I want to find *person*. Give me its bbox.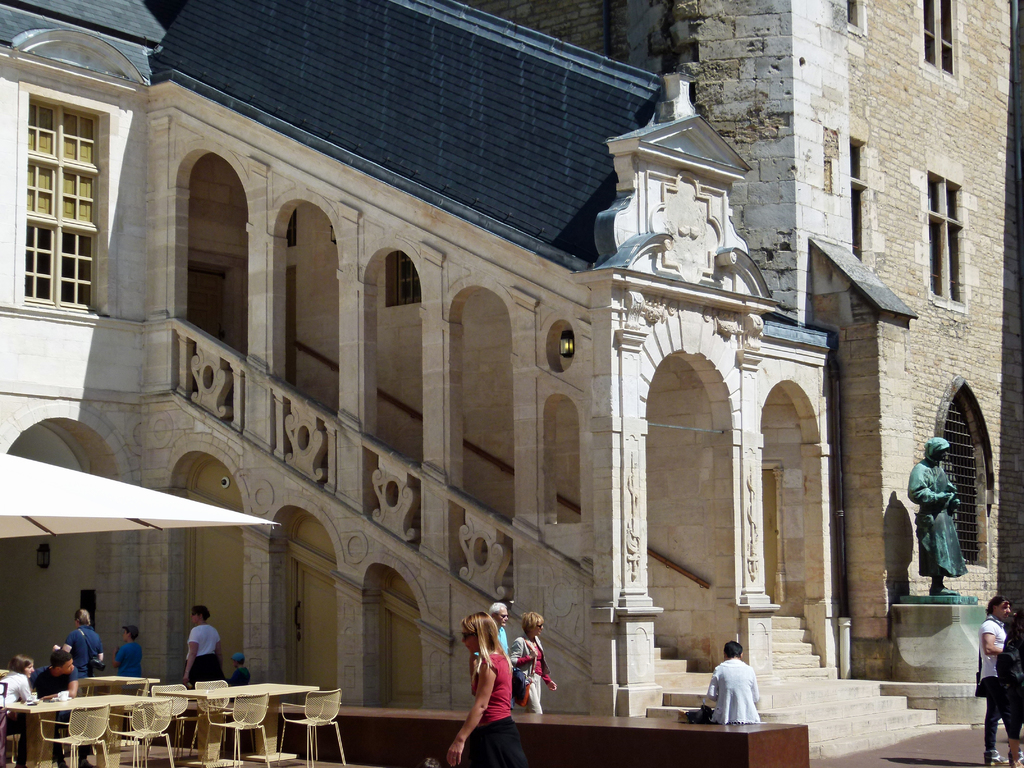
x1=112 y1=626 x2=140 y2=676.
